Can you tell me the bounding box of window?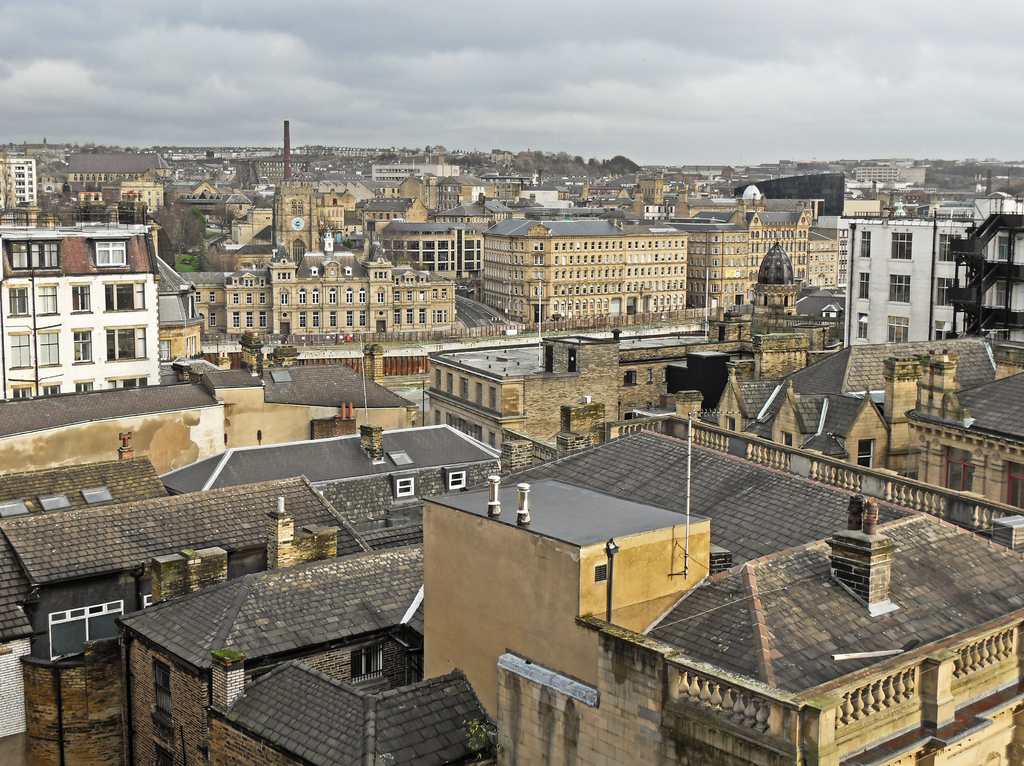
rect(893, 232, 911, 259).
